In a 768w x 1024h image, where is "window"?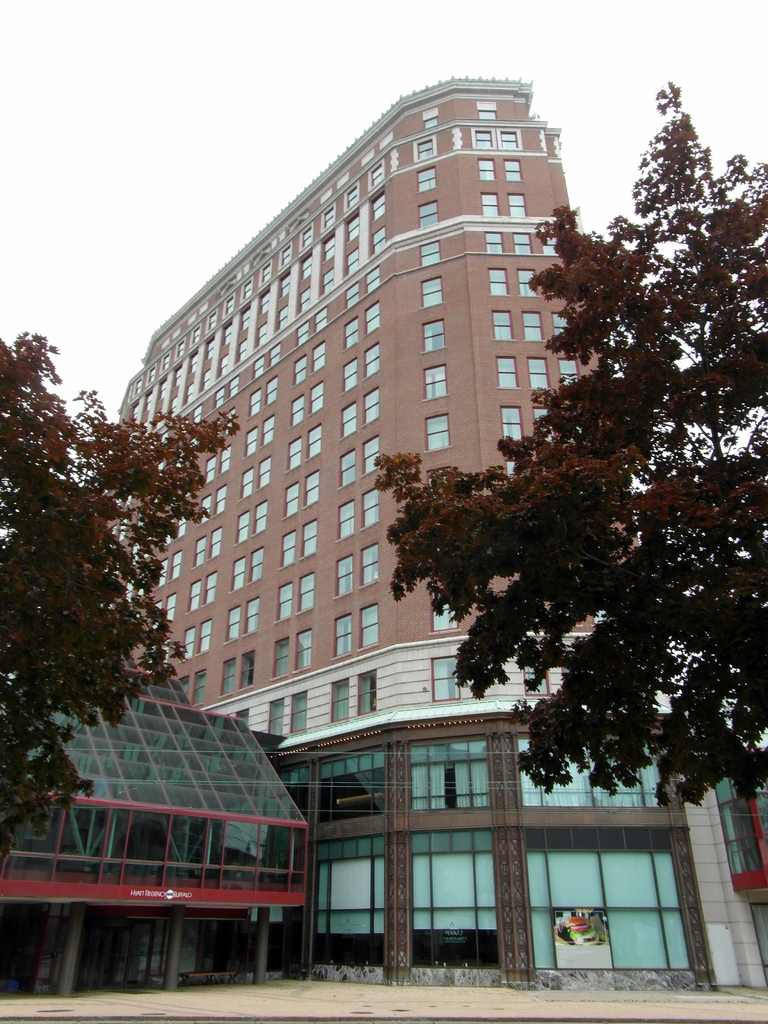
box=[180, 627, 196, 660].
